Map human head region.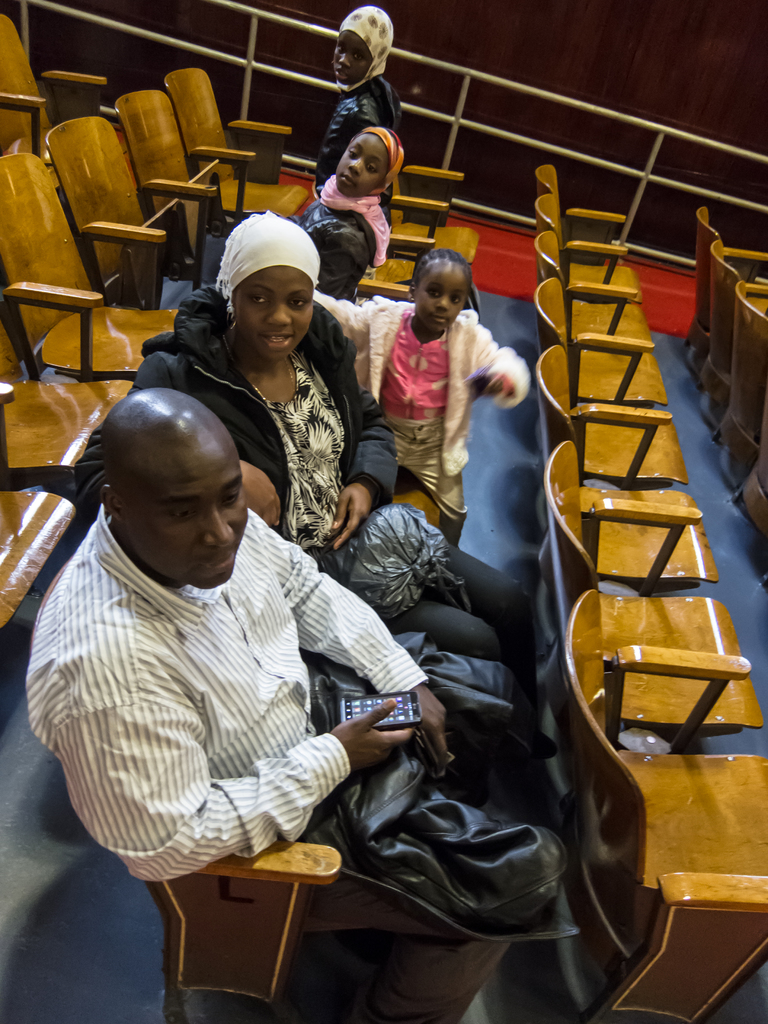
Mapped to {"x1": 88, "y1": 385, "x2": 259, "y2": 588}.
